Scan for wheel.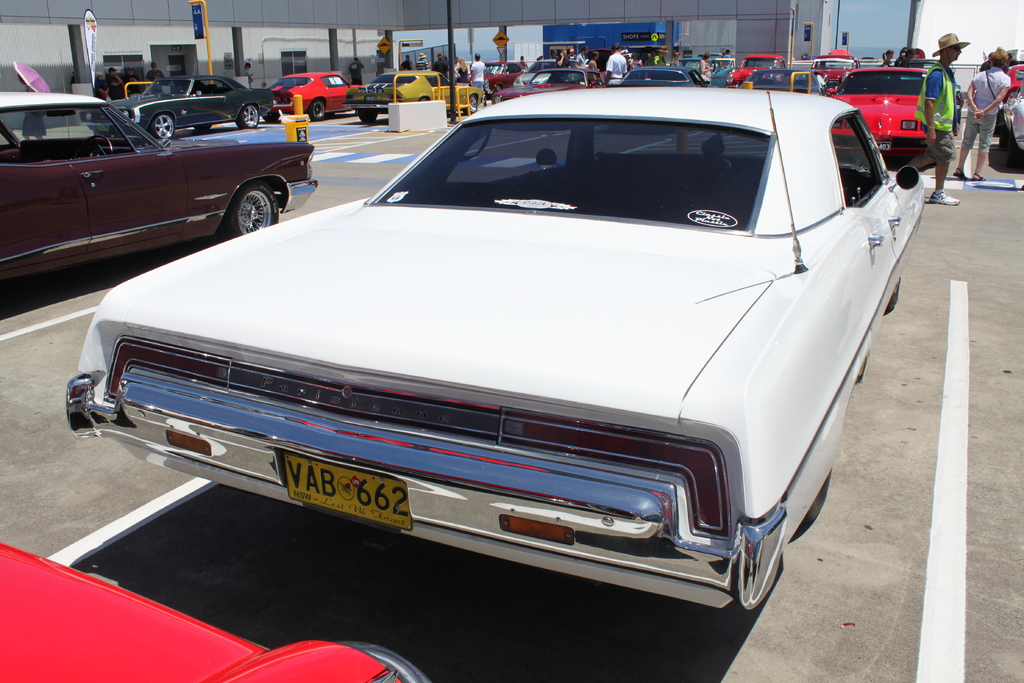
Scan result: [195,124,210,129].
